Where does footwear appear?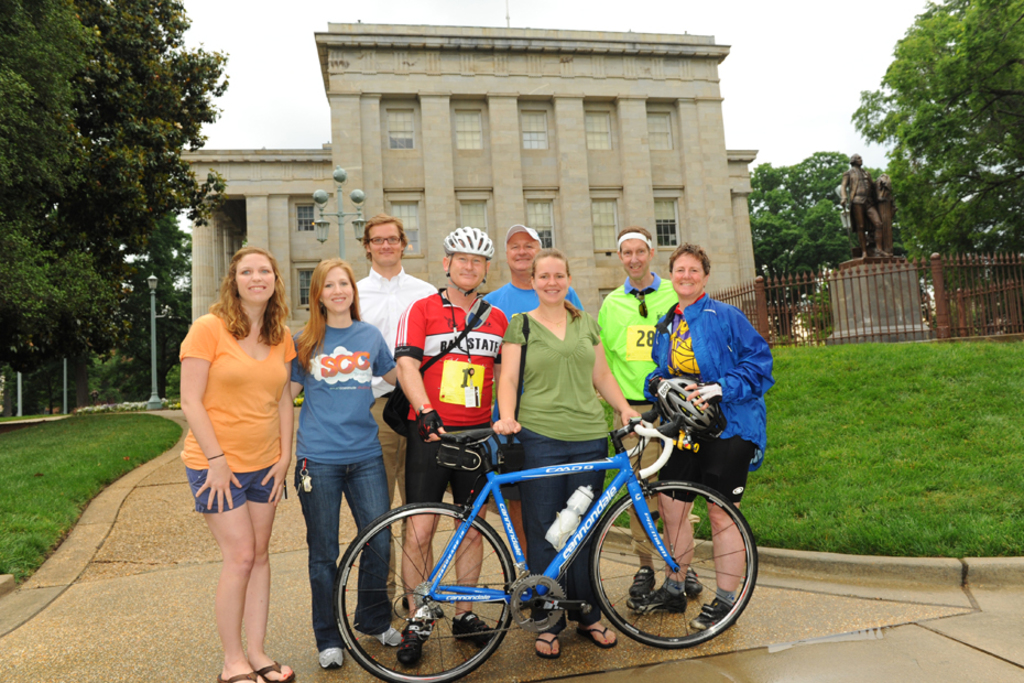
Appears at bbox=[368, 626, 401, 648].
